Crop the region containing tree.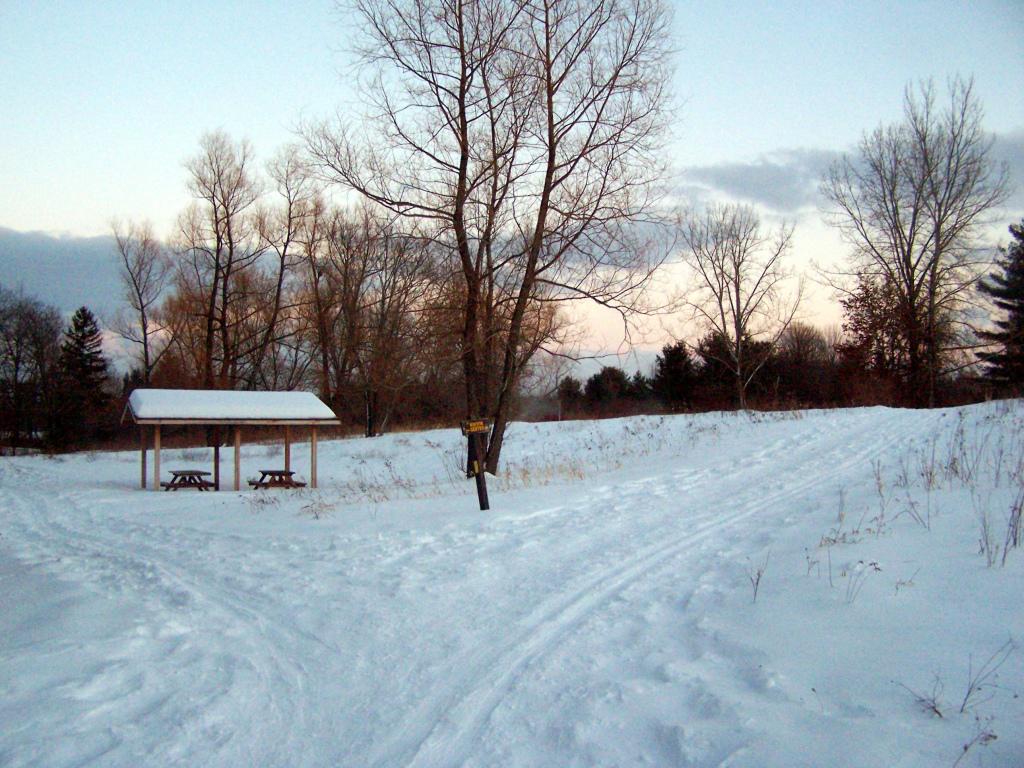
Crop region: region(809, 66, 1002, 406).
